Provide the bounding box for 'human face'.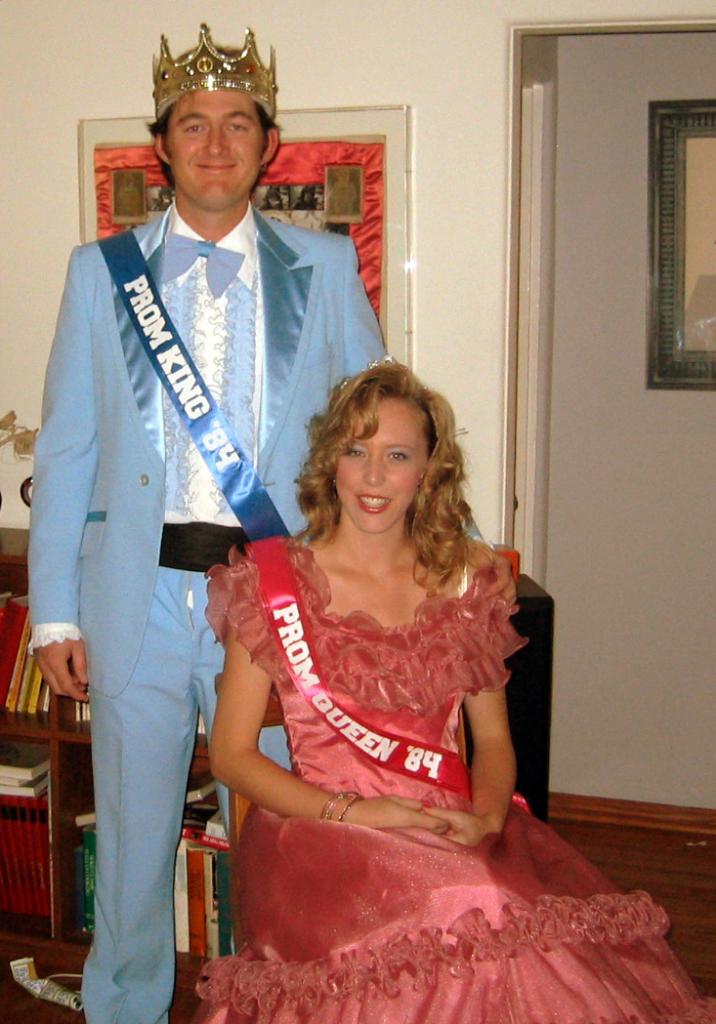
168, 76, 261, 211.
